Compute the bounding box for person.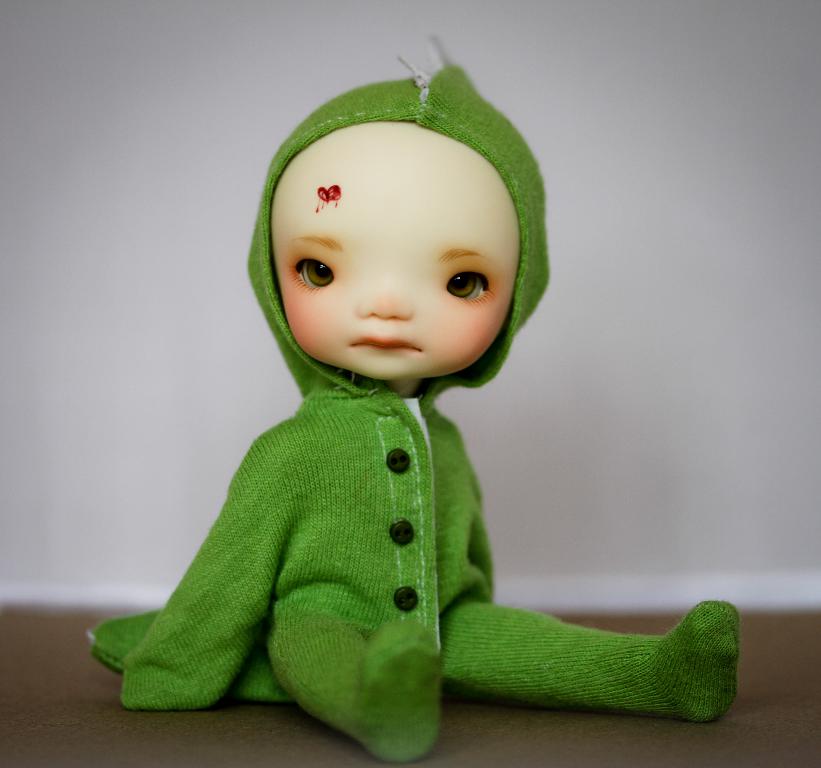
<box>103,69,705,722</box>.
